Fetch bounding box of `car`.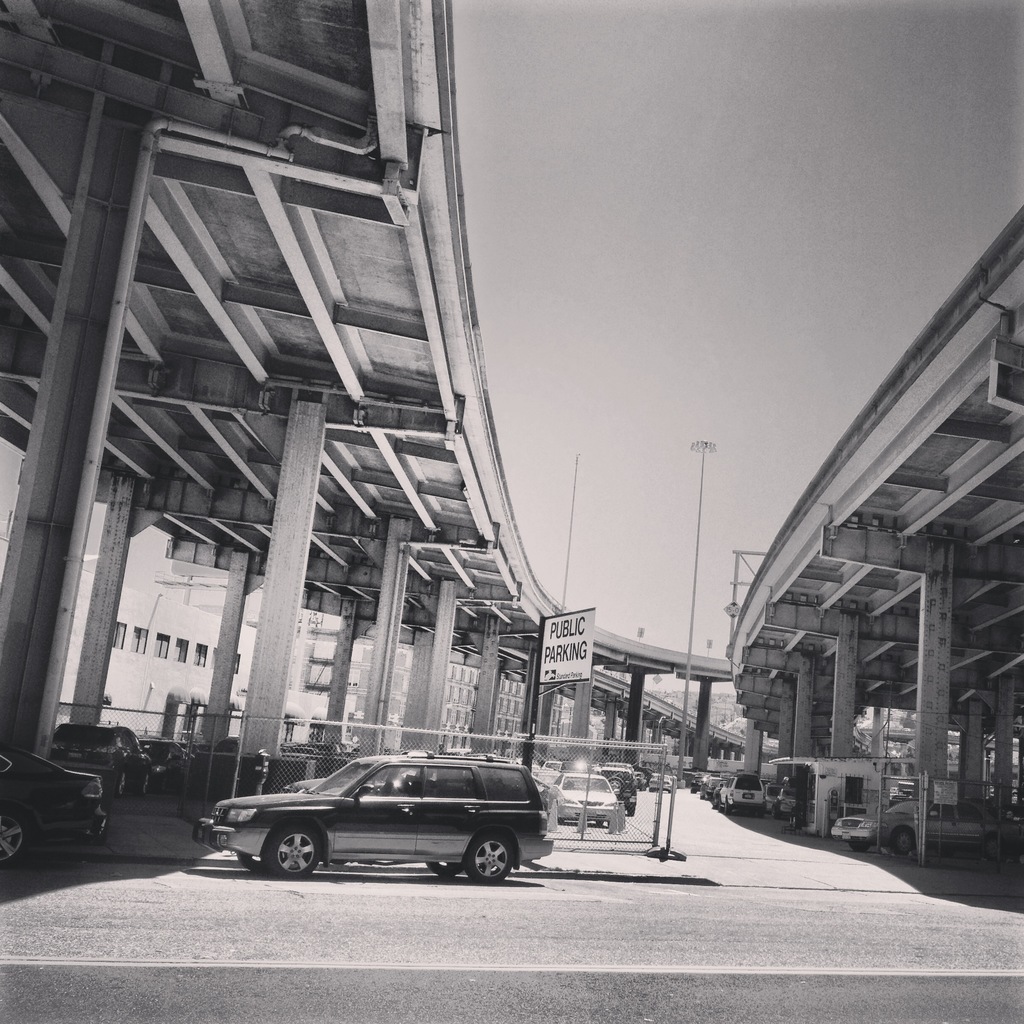
Bbox: box=[209, 741, 551, 883].
